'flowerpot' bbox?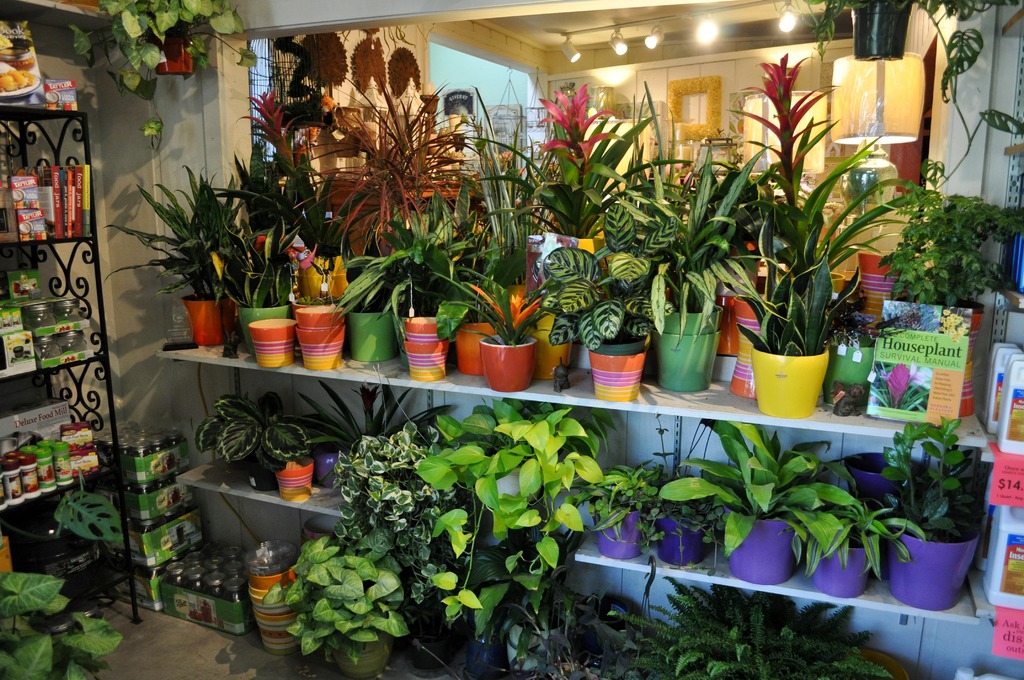
{"left": 326, "top": 633, "right": 388, "bottom": 676}
